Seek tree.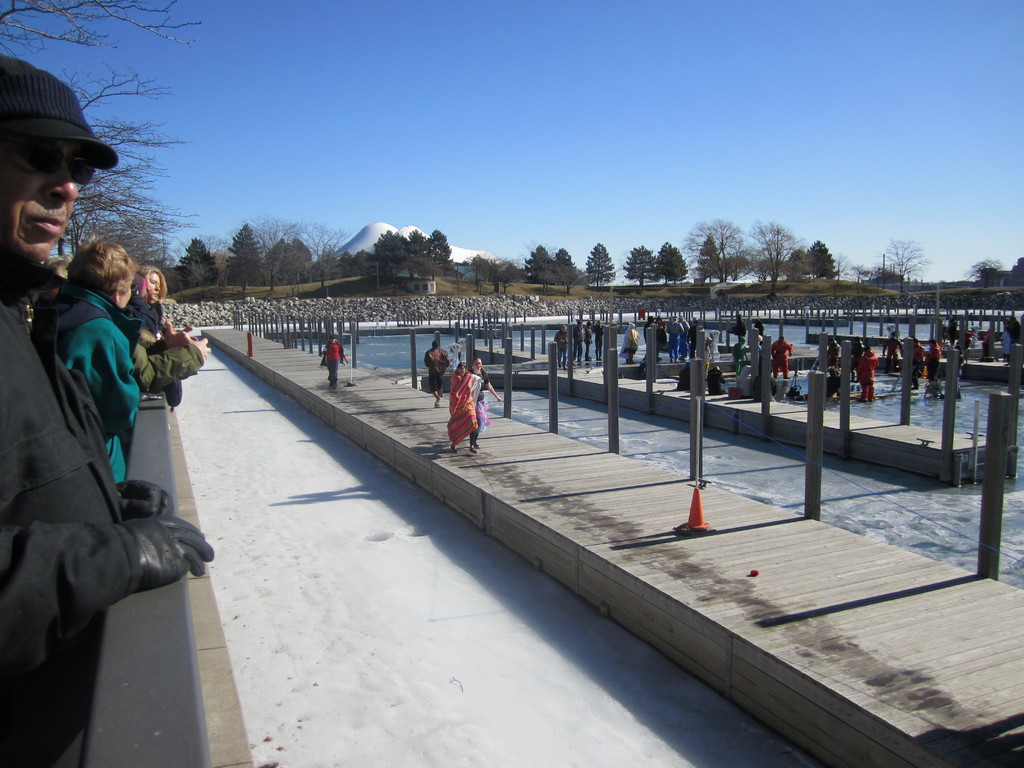
(965, 254, 1002, 284).
